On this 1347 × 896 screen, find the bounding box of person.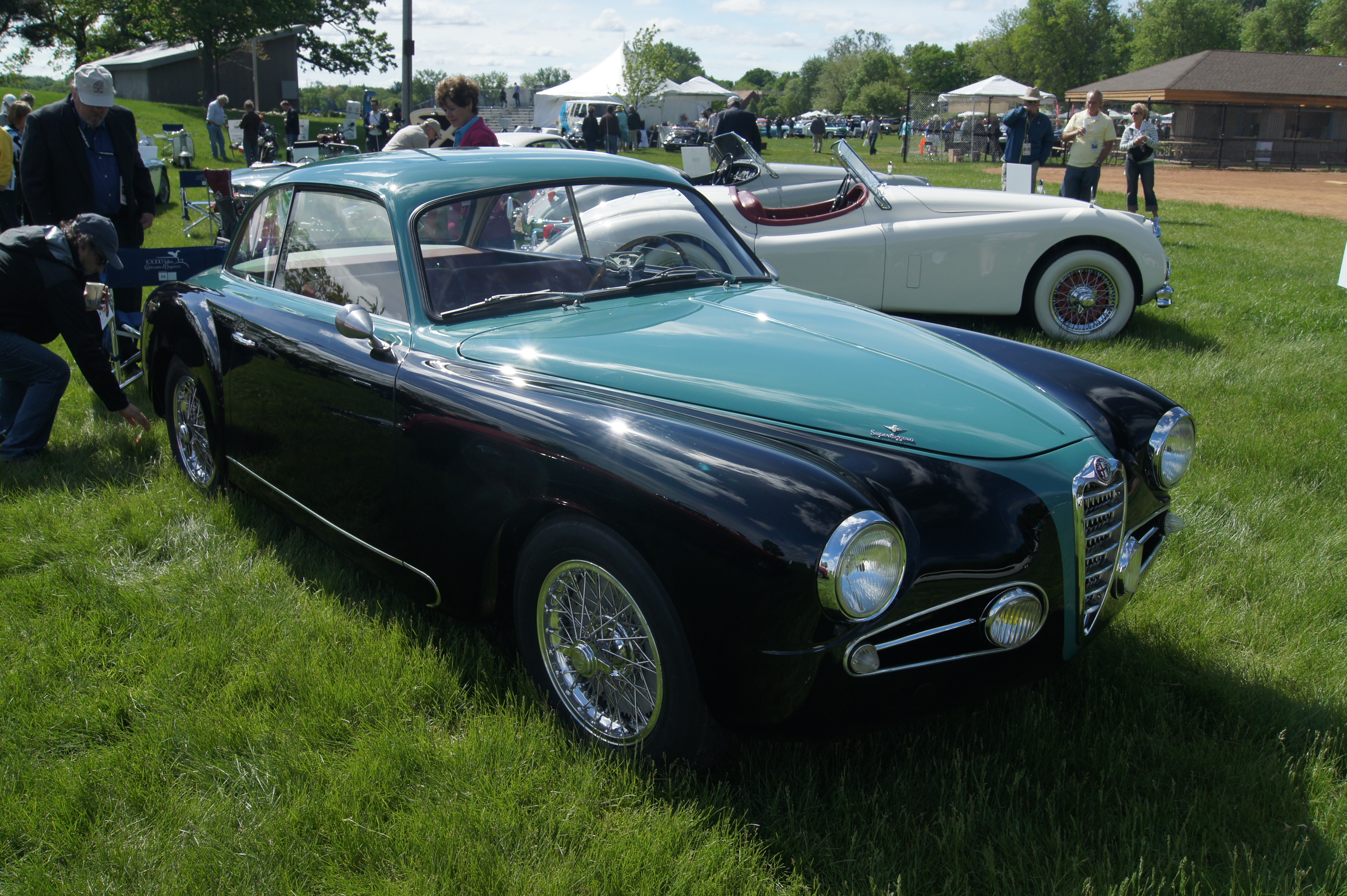
Bounding box: <bbox>177, 31, 181, 46</bbox>.
